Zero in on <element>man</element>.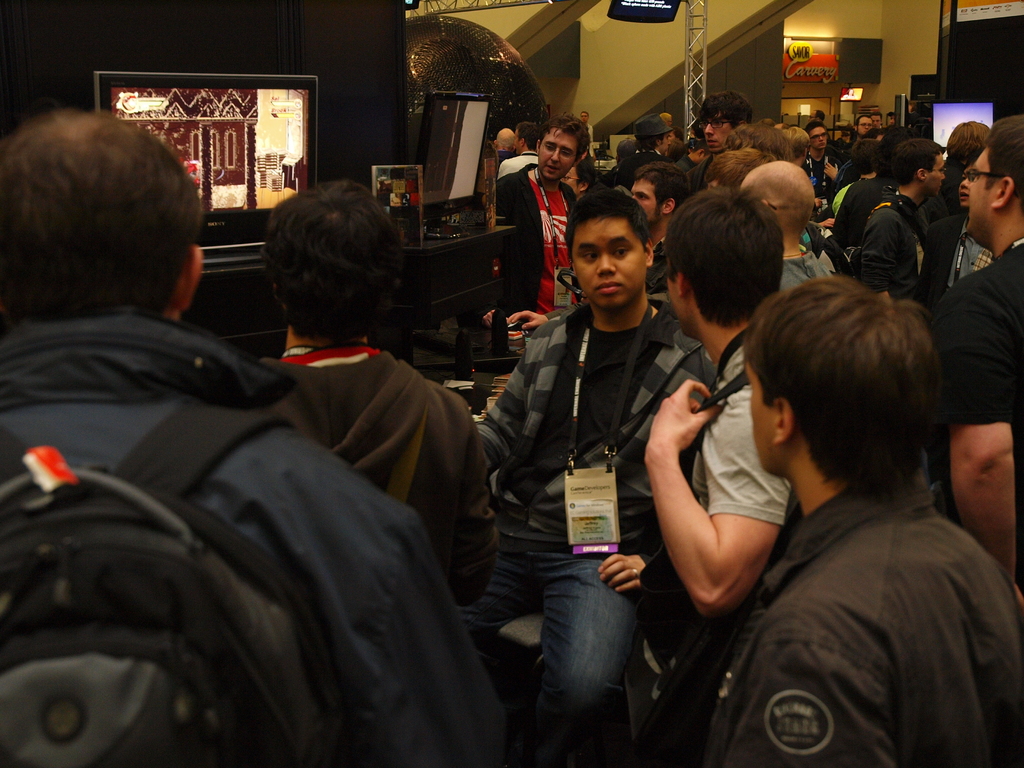
Zeroed in: <region>735, 159, 828, 253</region>.
